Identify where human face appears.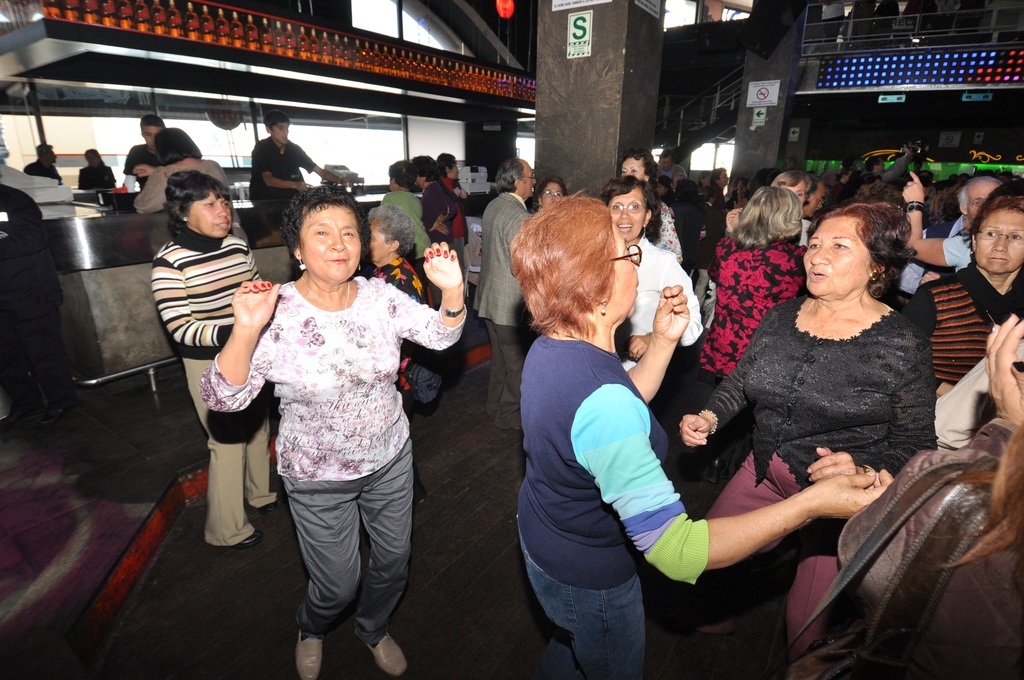
Appears at select_region(673, 174, 685, 190).
